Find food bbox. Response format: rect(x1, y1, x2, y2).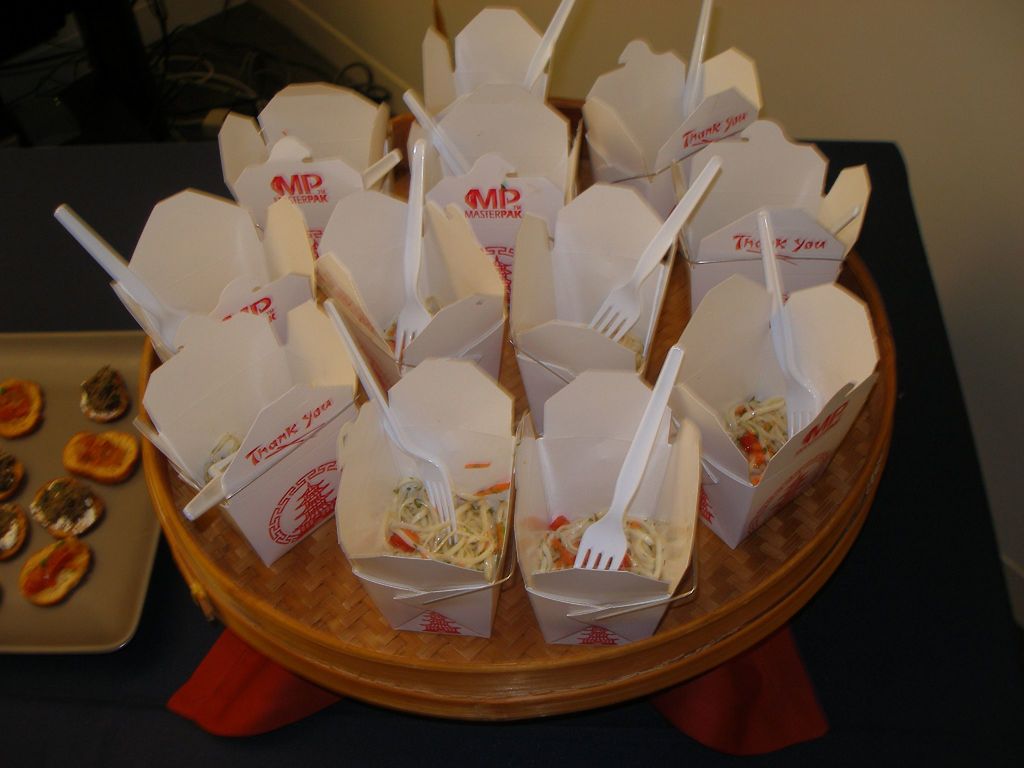
rect(382, 289, 440, 365).
